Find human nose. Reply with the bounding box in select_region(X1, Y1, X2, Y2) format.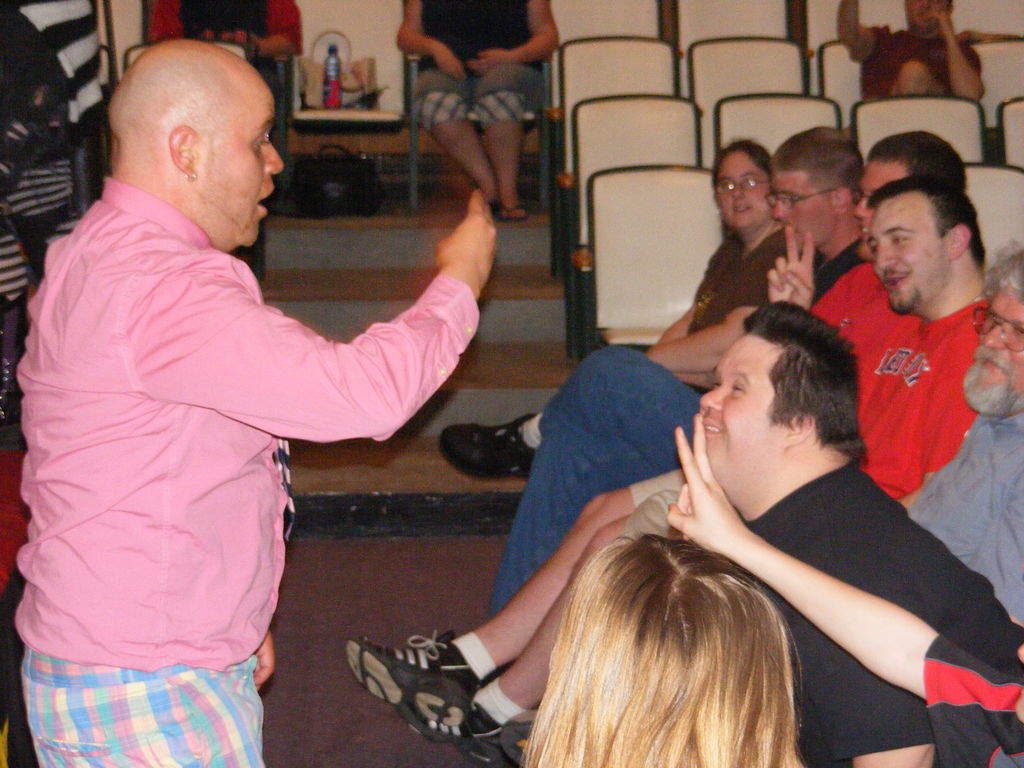
select_region(730, 183, 744, 202).
